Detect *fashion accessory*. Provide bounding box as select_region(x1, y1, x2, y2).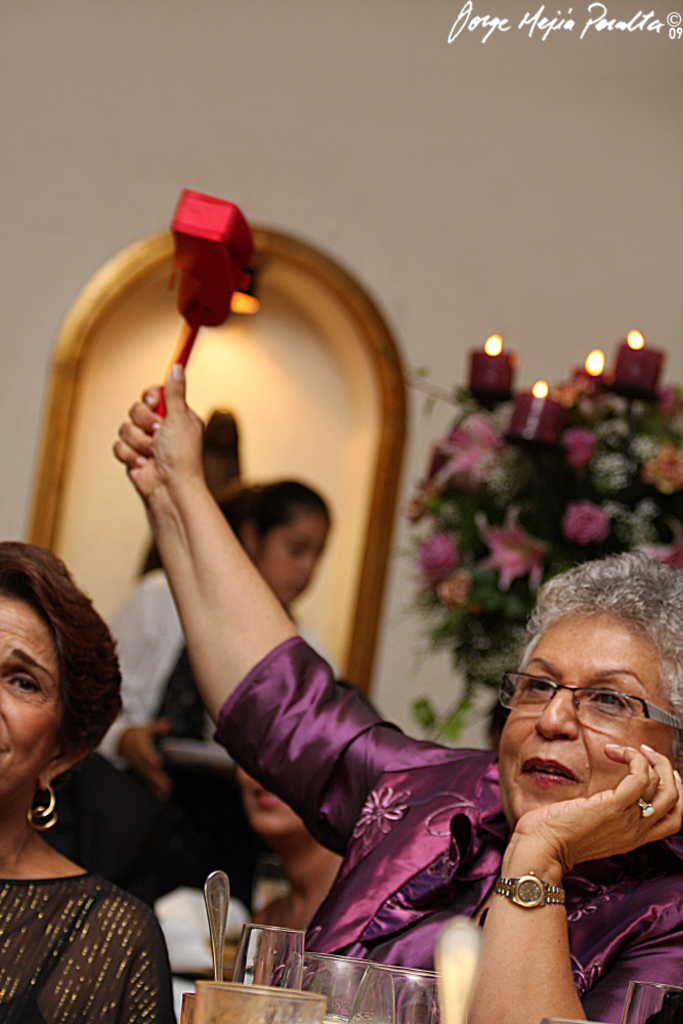
select_region(11, 828, 31, 880).
